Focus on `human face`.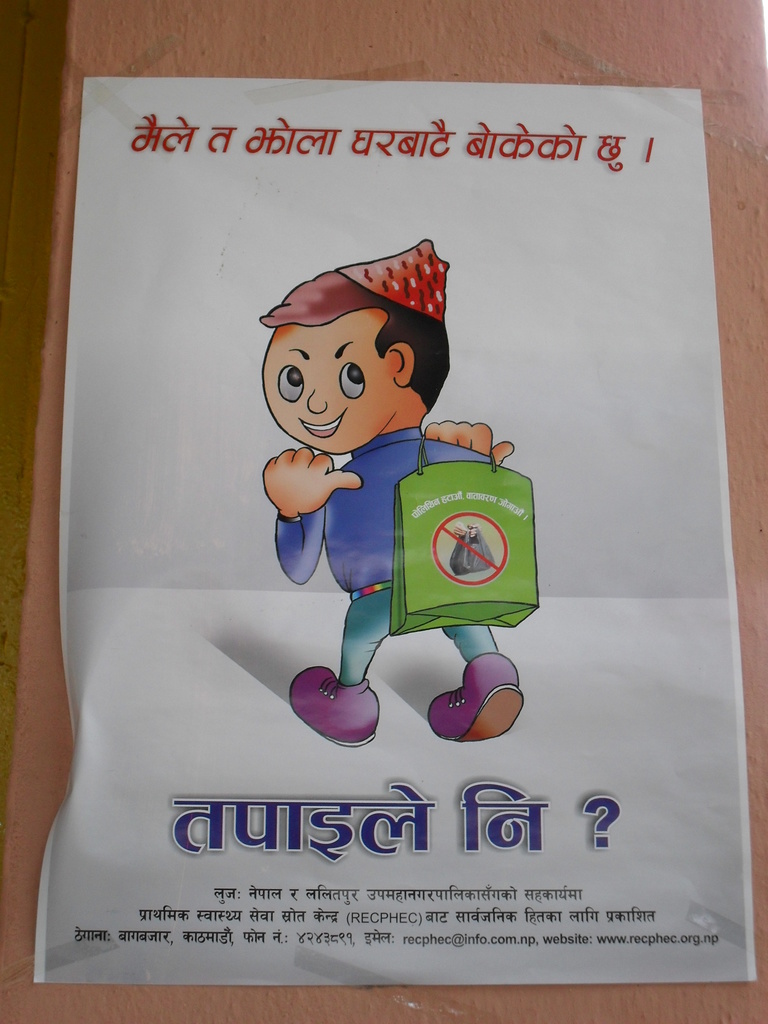
Focused at bbox=[264, 310, 392, 458].
